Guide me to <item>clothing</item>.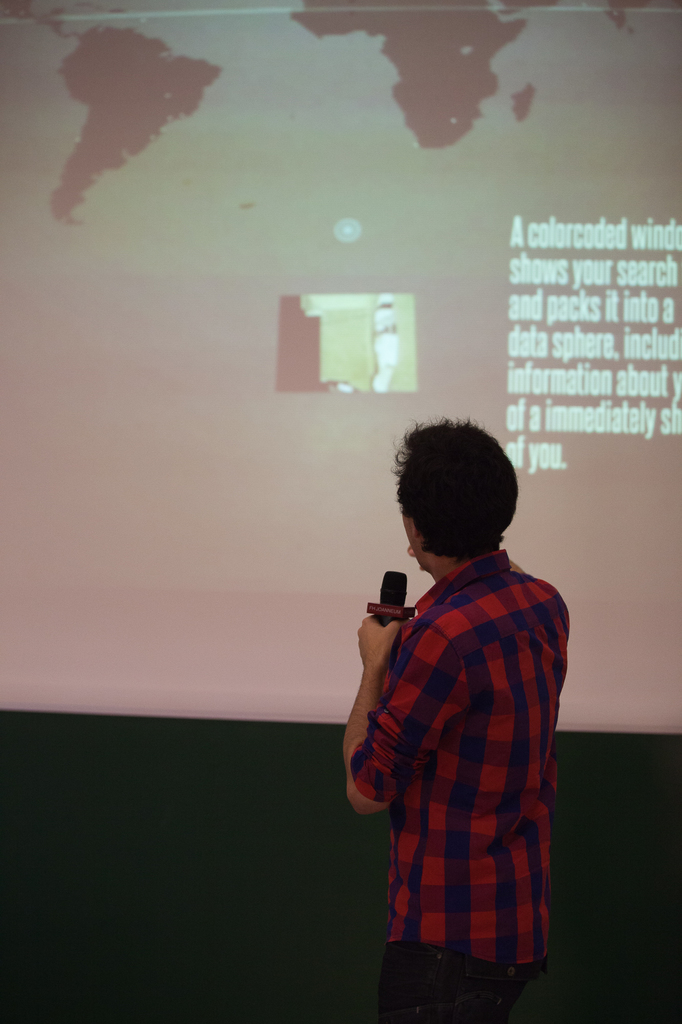
Guidance: <bbox>338, 545, 560, 1023</bbox>.
